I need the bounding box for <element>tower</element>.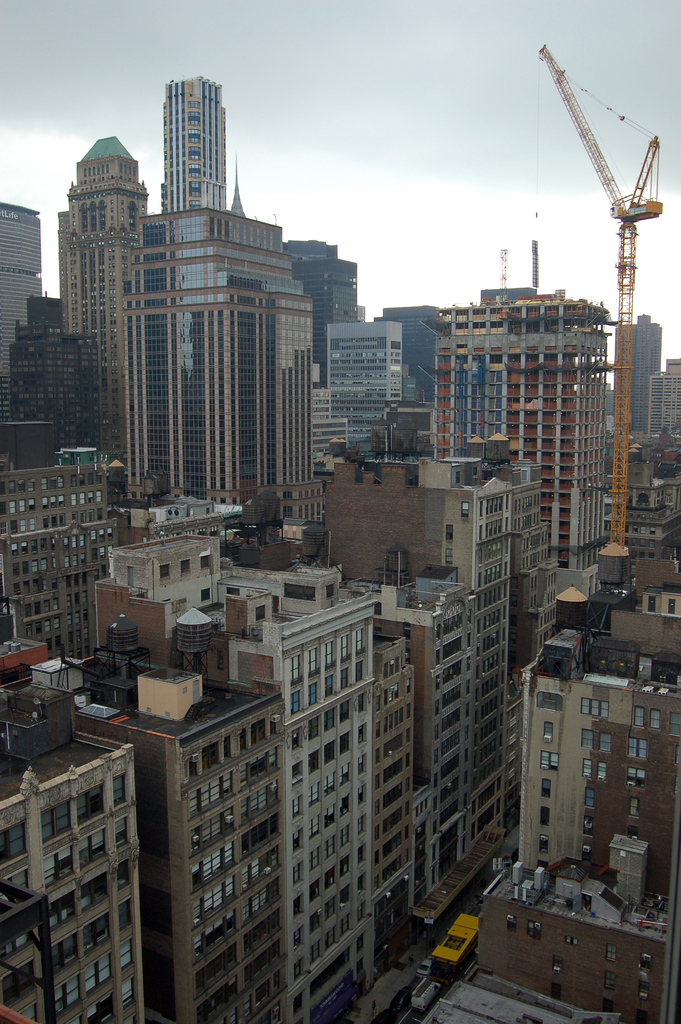
Here it is: left=621, top=314, right=666, bottom=436.
